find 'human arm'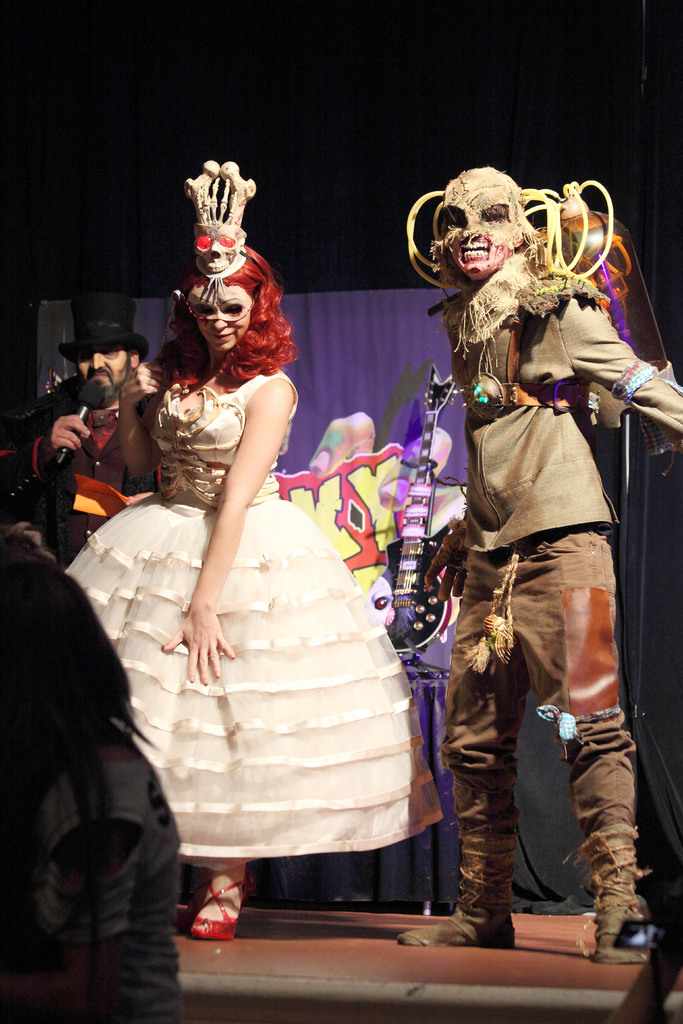
163 373 273 693
